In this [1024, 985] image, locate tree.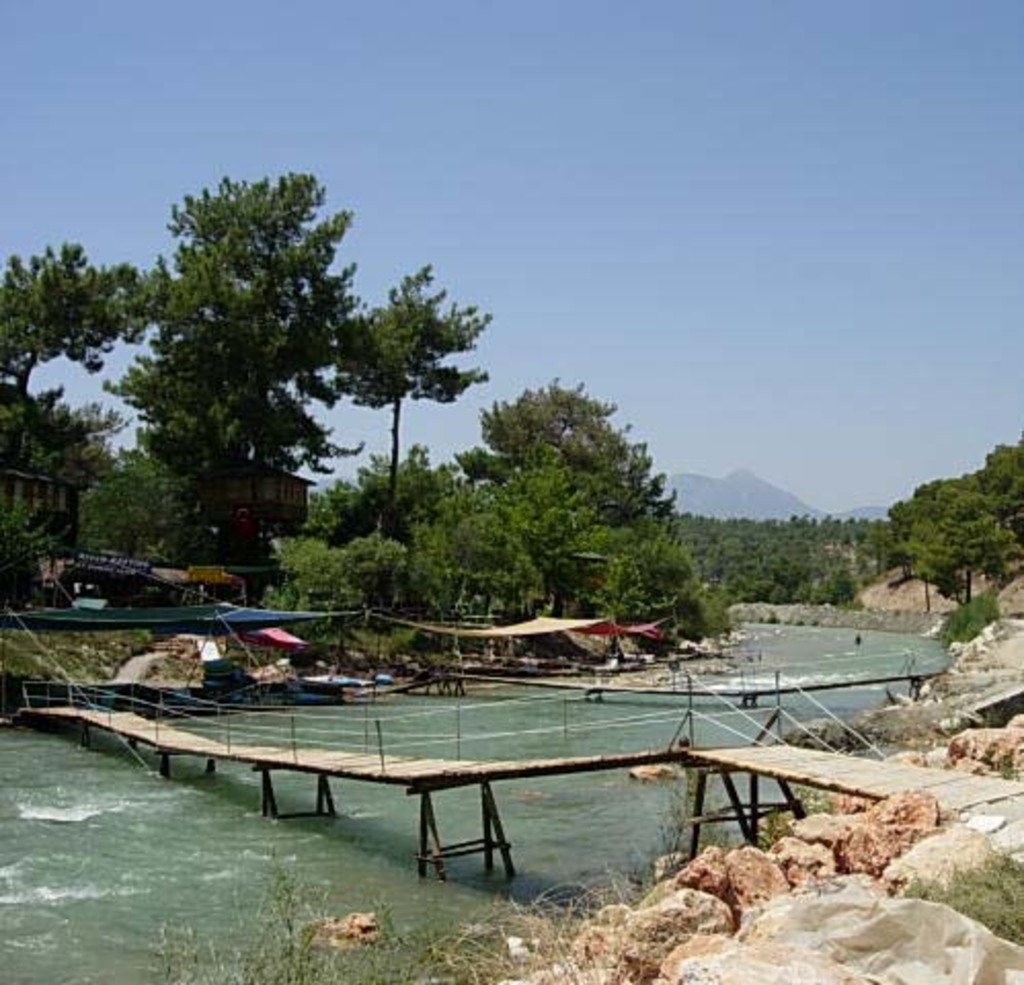
Bounding box: detection(111, 160, 378, 538).
